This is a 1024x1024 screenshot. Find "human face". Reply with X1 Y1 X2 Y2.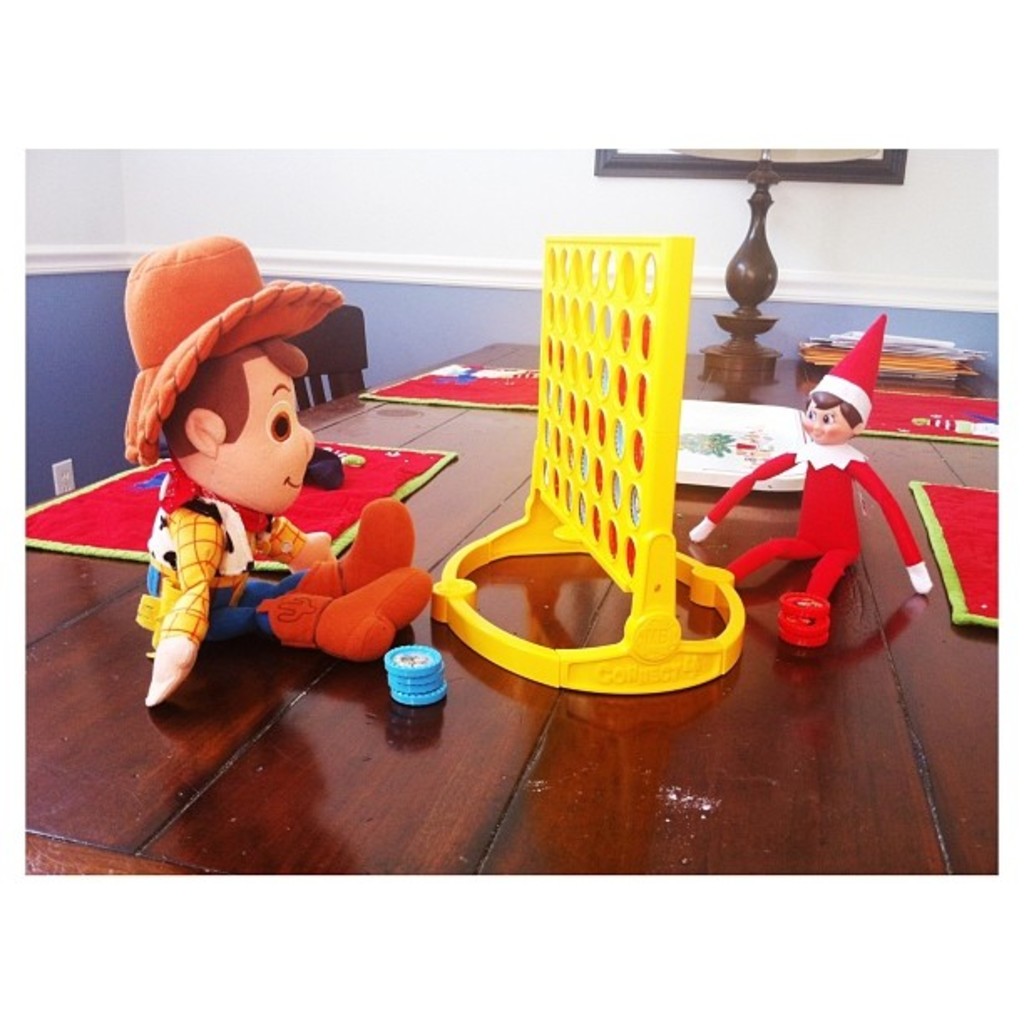
218 351 313 515.
